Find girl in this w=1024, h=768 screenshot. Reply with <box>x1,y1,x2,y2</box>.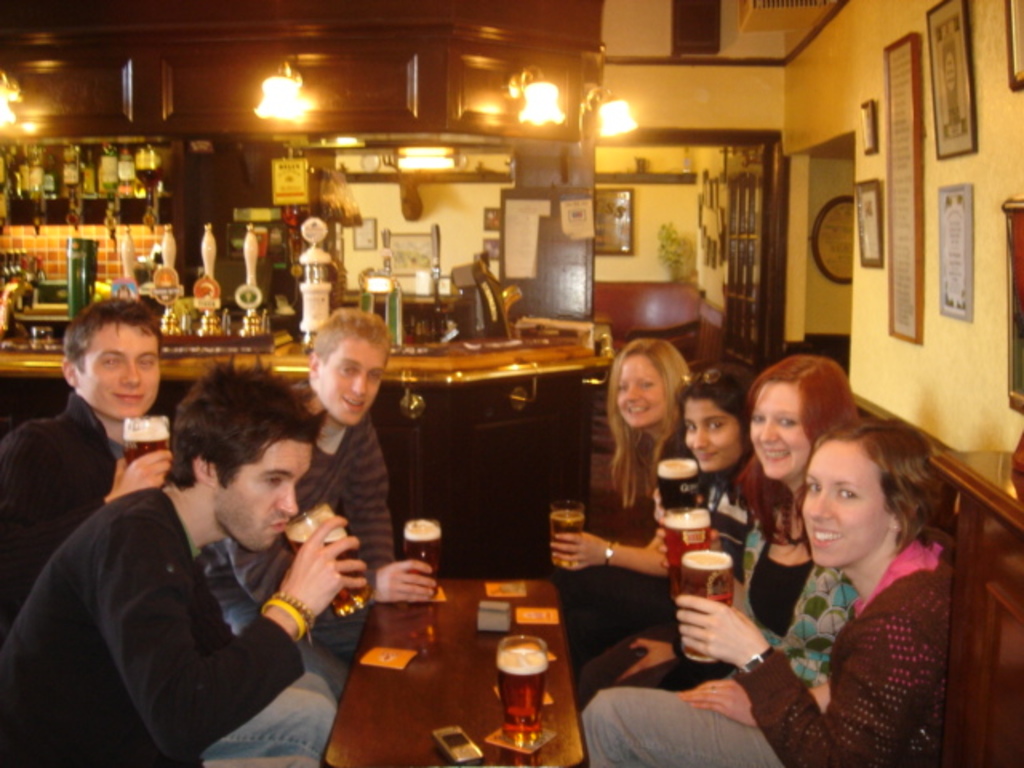
<box>613,350,859,691</box>.
